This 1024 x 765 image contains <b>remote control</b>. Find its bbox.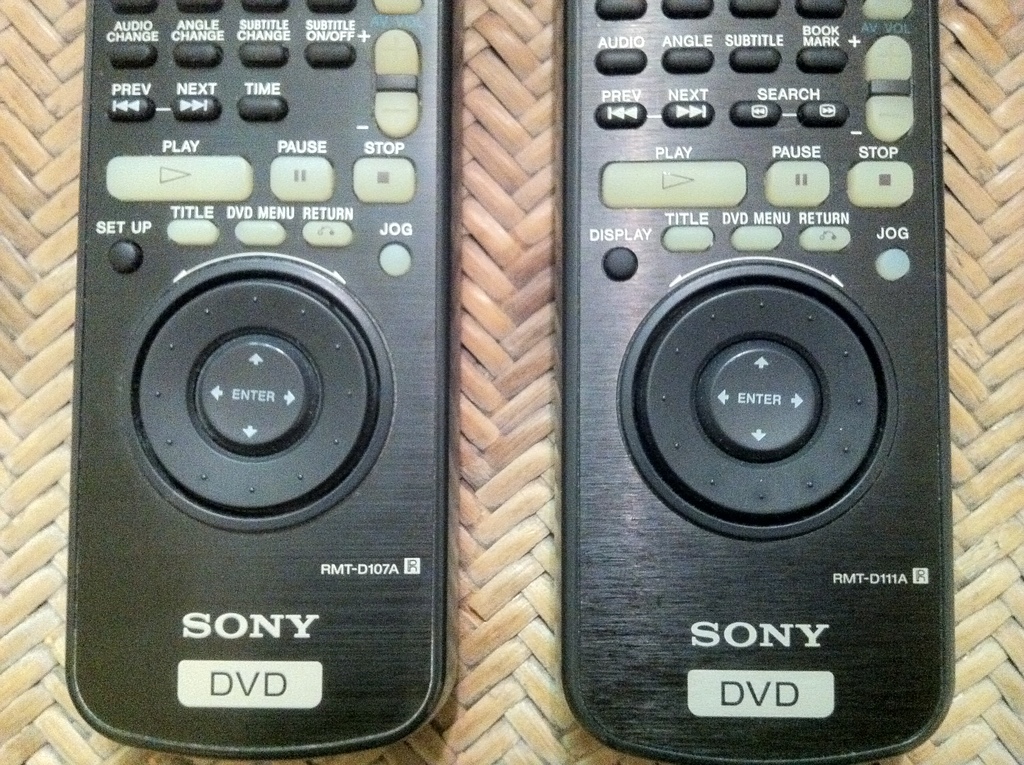
553/0/955/764.
